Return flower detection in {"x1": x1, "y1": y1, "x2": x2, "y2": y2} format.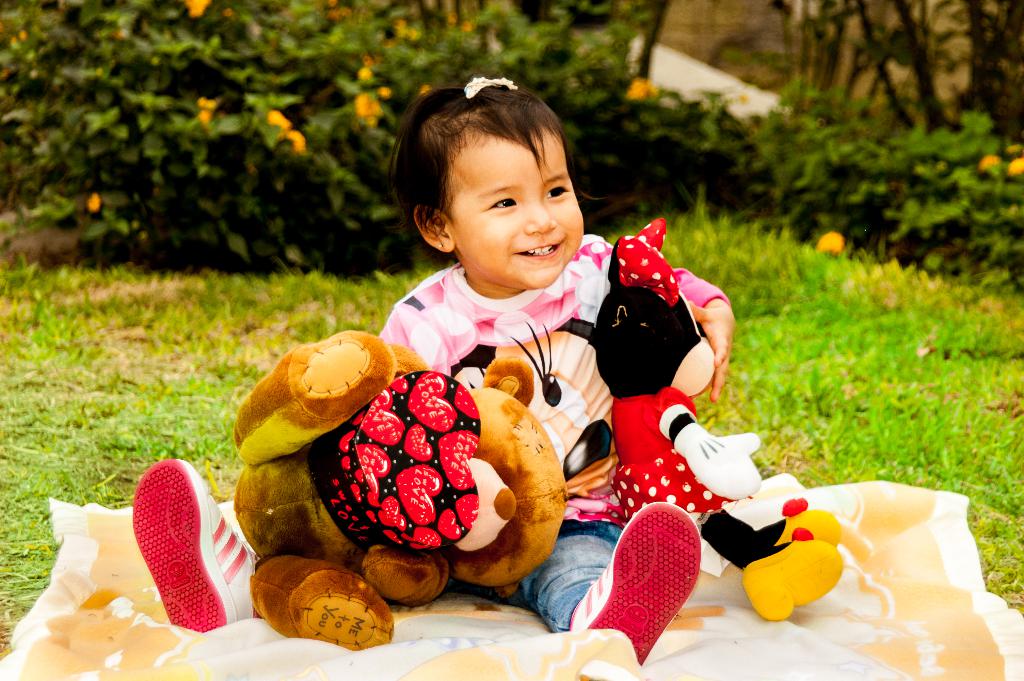
{"x1": 380, "y1": 85, "x2": 396, "y2": 103}.
